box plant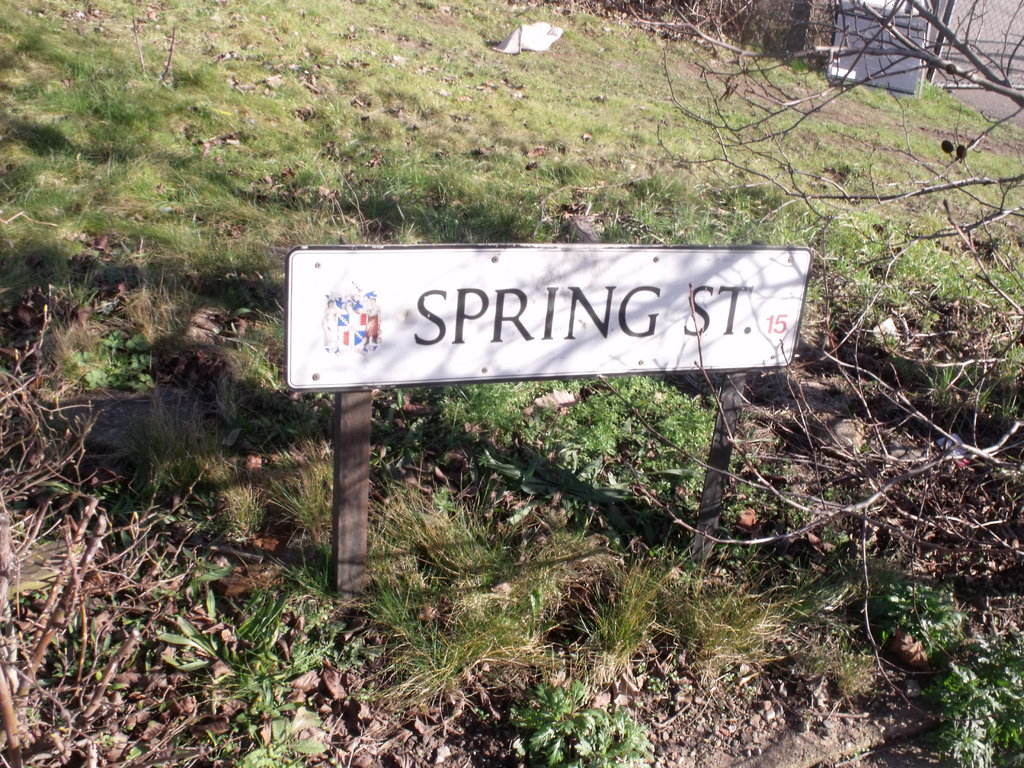
detection(792, 645, 884, 712)
